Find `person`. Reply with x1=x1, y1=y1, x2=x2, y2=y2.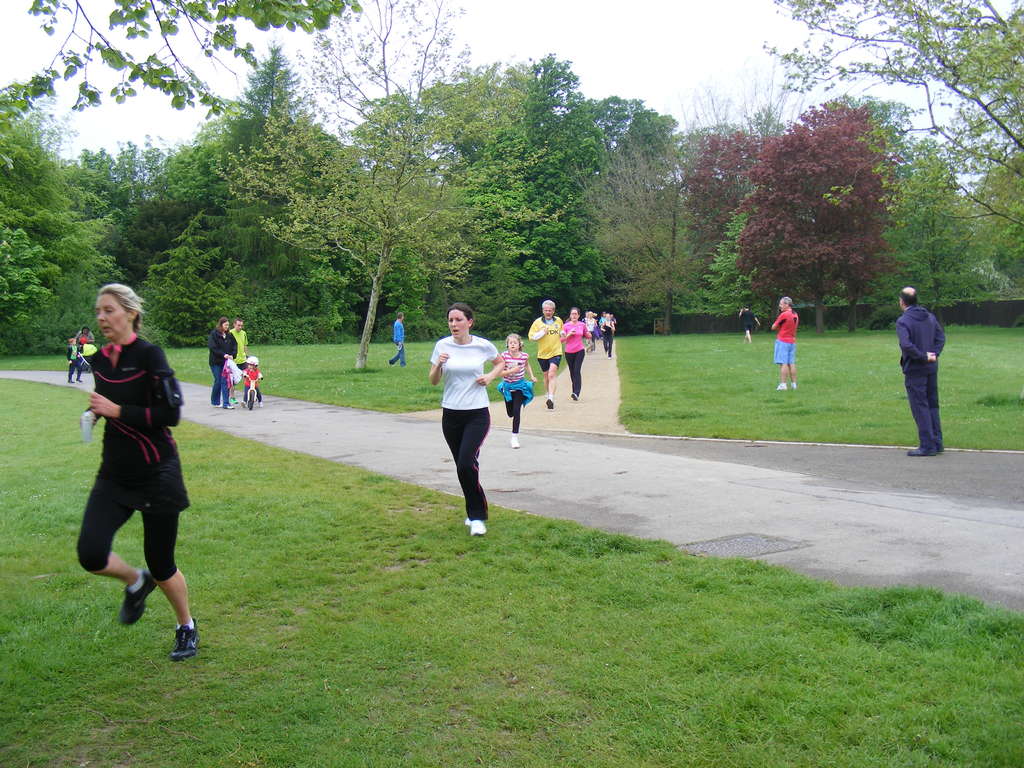
x1=67, y1=335, x2=83, y2=385.
